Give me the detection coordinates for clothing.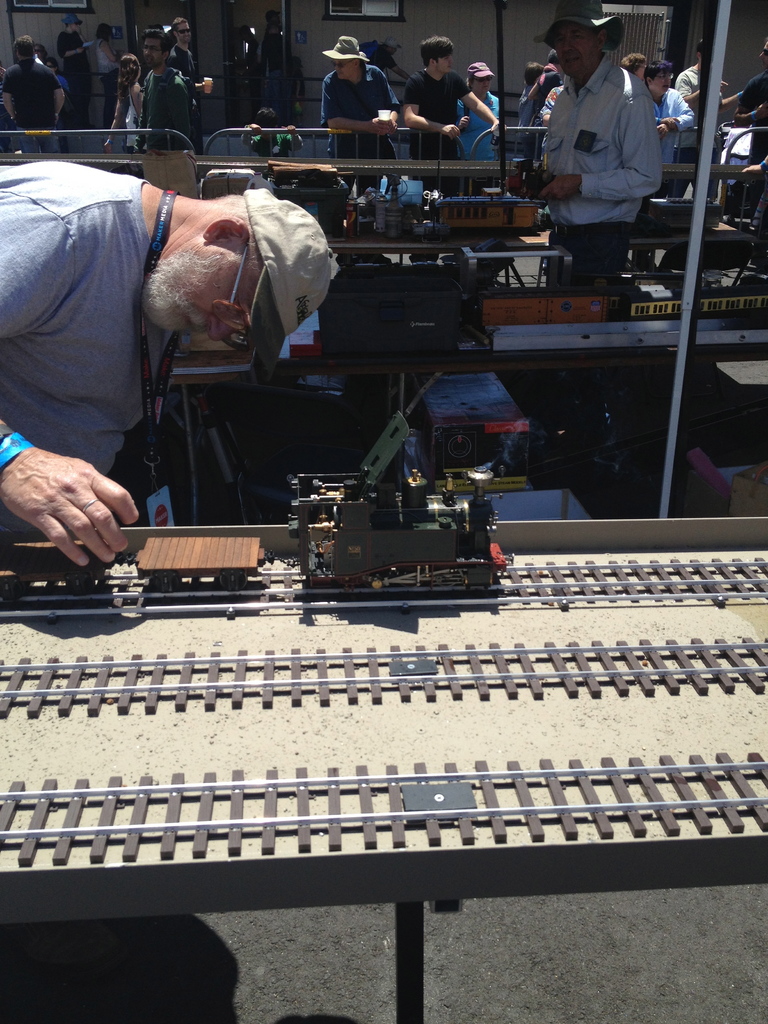
select_region(88, 37, 114, 108).
